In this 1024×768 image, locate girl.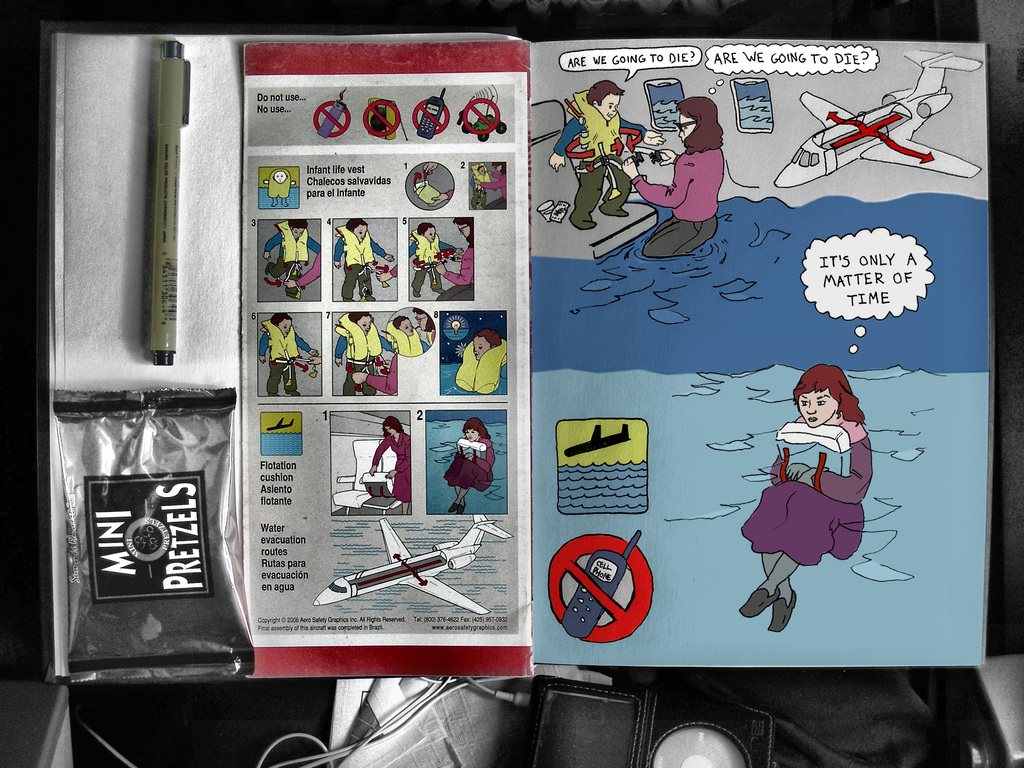
Bounding box: bbox=(376, 266, 399, 285).
